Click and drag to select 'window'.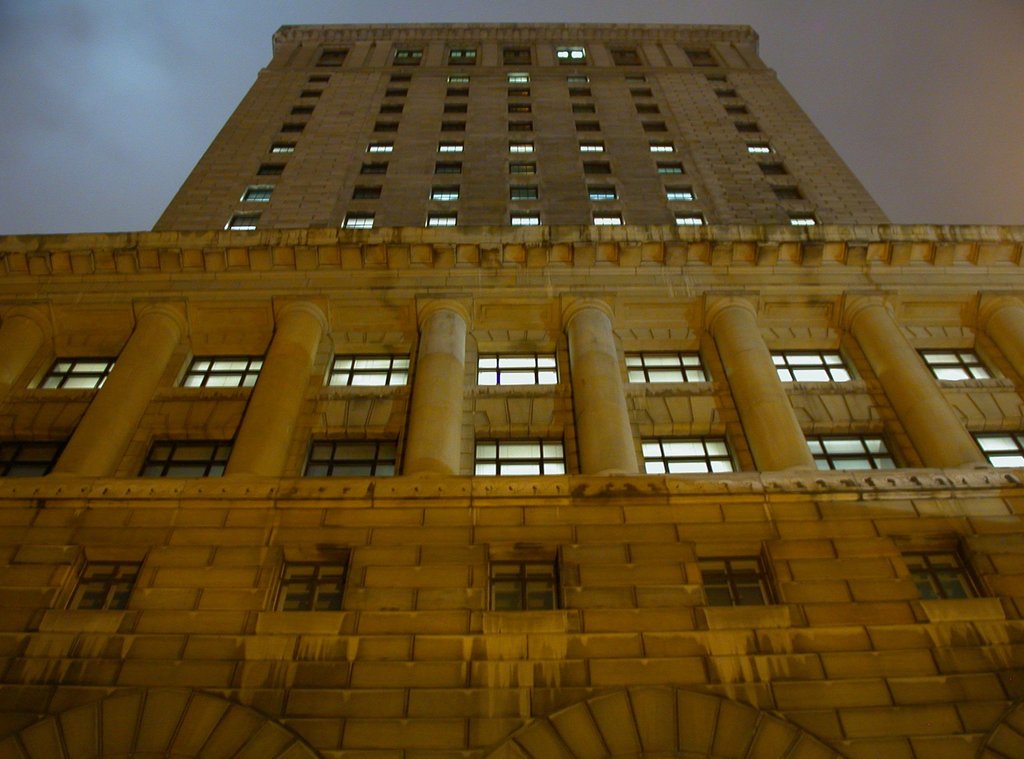
Selection: crop(480, 343, 563, 388).
